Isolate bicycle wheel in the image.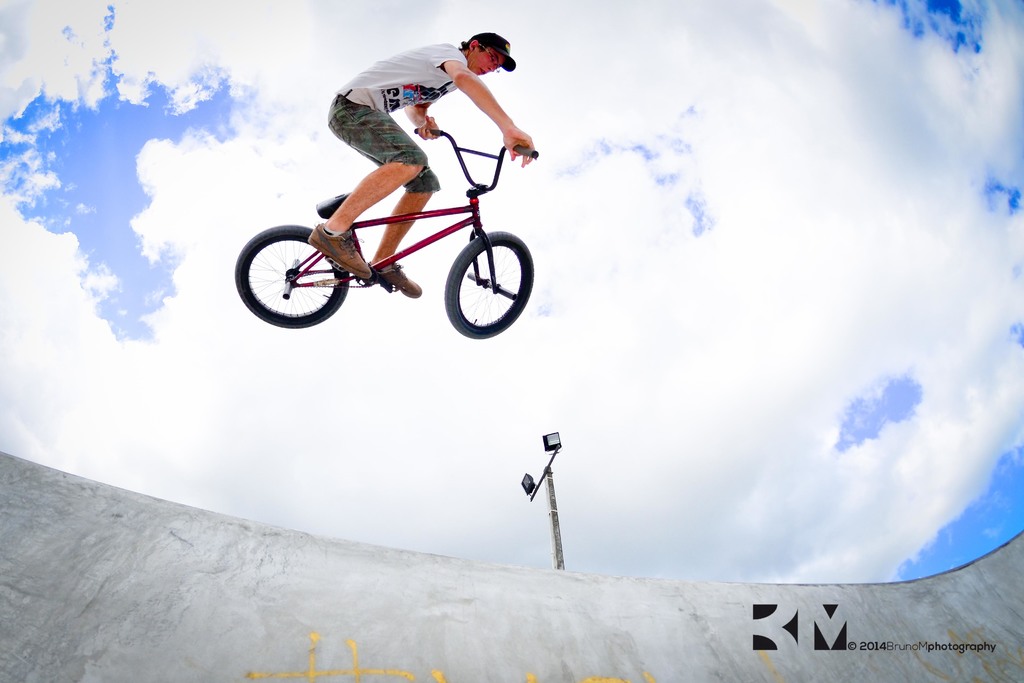
Isolated region: 248,215,347,320.
